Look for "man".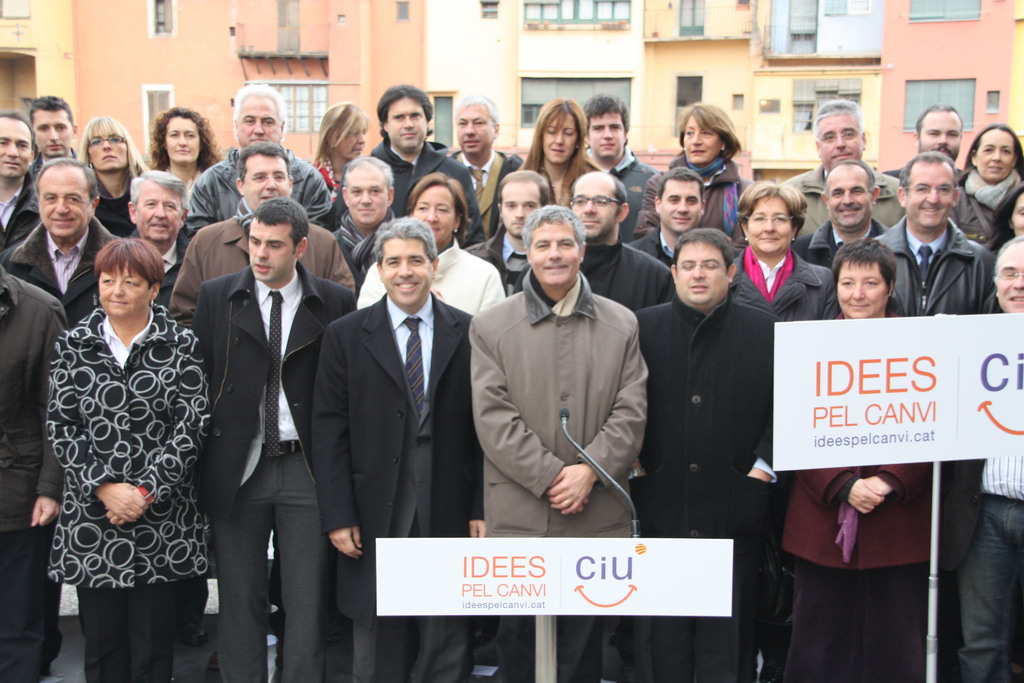
Found: {"left": 467, "top": 206, "right": 648, "bottom": 682}.
